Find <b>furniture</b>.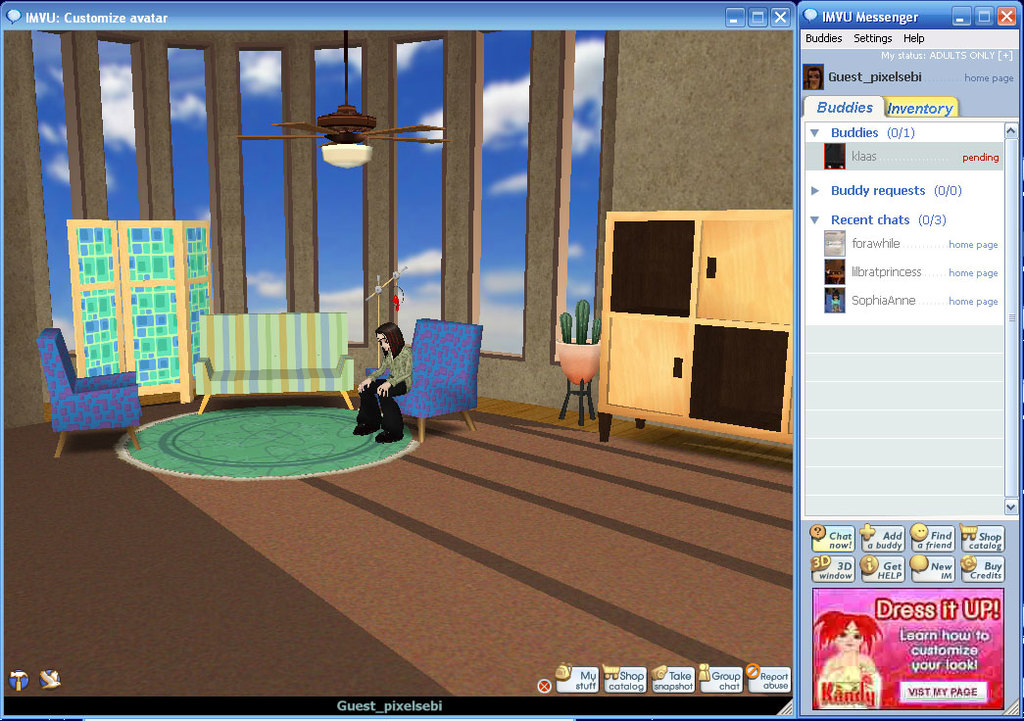
<box>36,328,142,460</box>.
